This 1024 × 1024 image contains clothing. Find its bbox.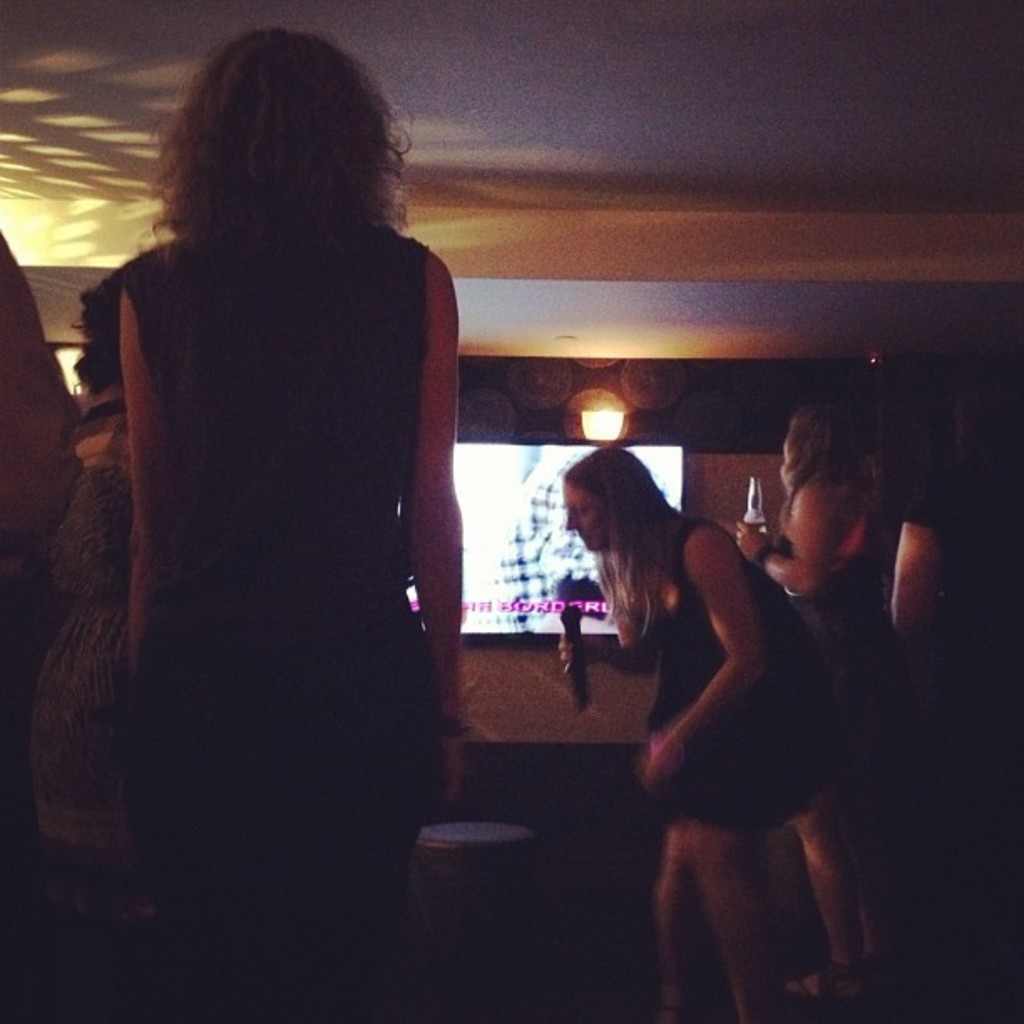
(624, 515, 842, 833).
